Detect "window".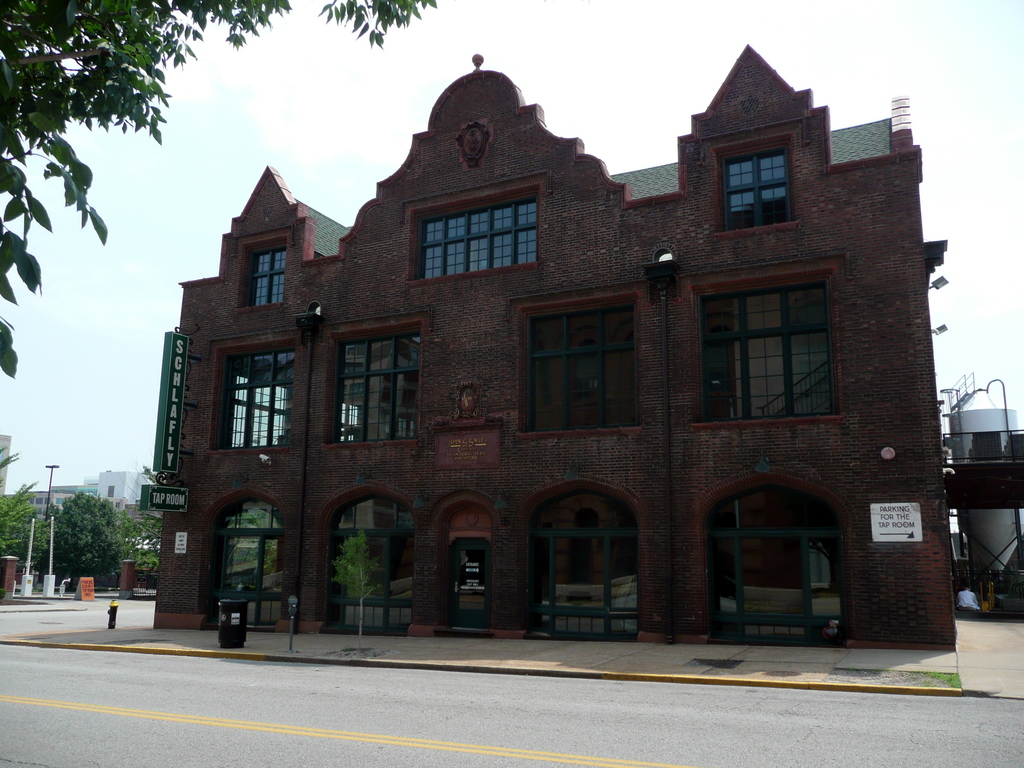
Detected at box(506, 281, 642, 441).
